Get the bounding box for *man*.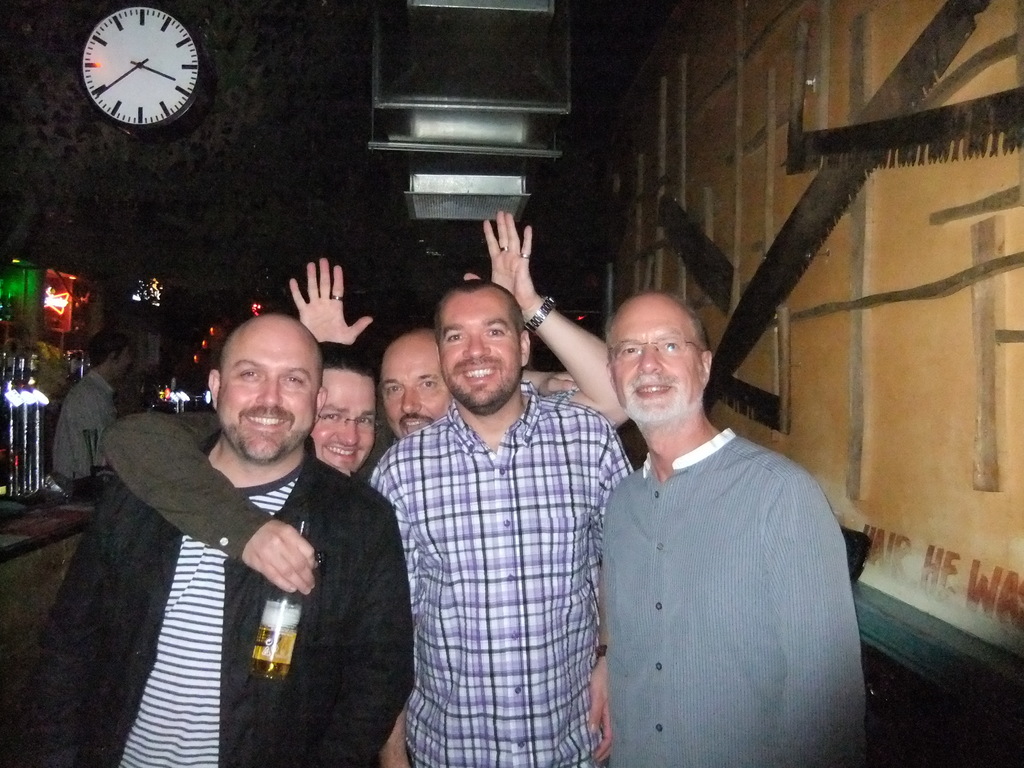
region(287, 207, 641, 491).
